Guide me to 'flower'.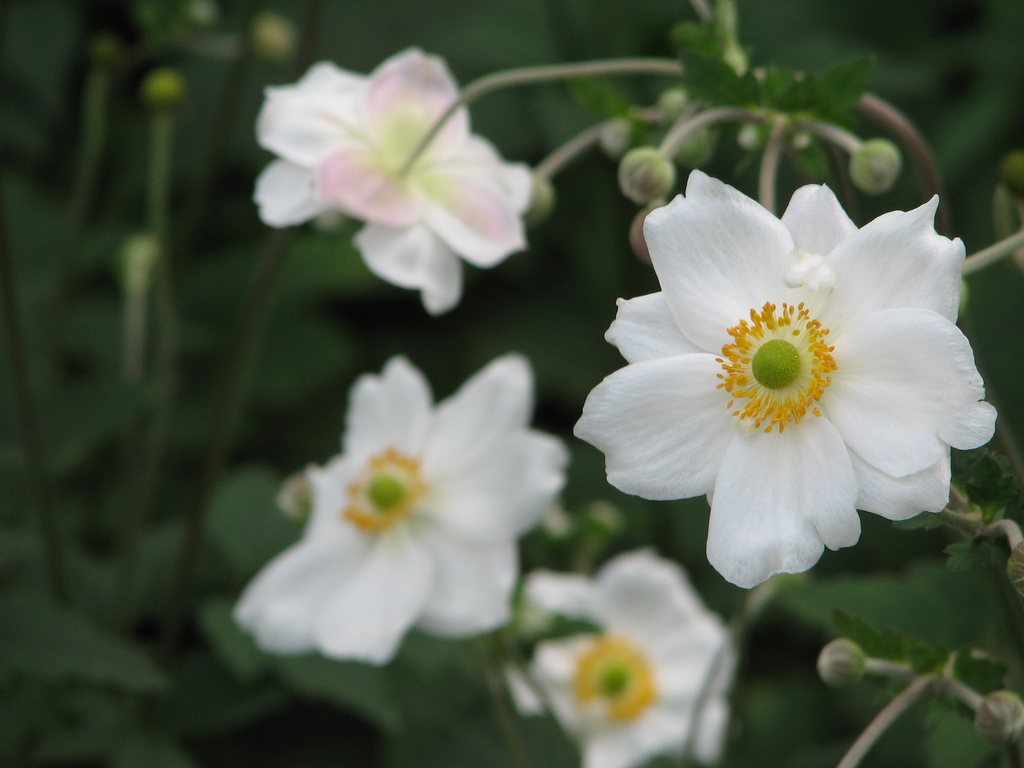
Guidance: bbox=(510, 552, 743, 767).
